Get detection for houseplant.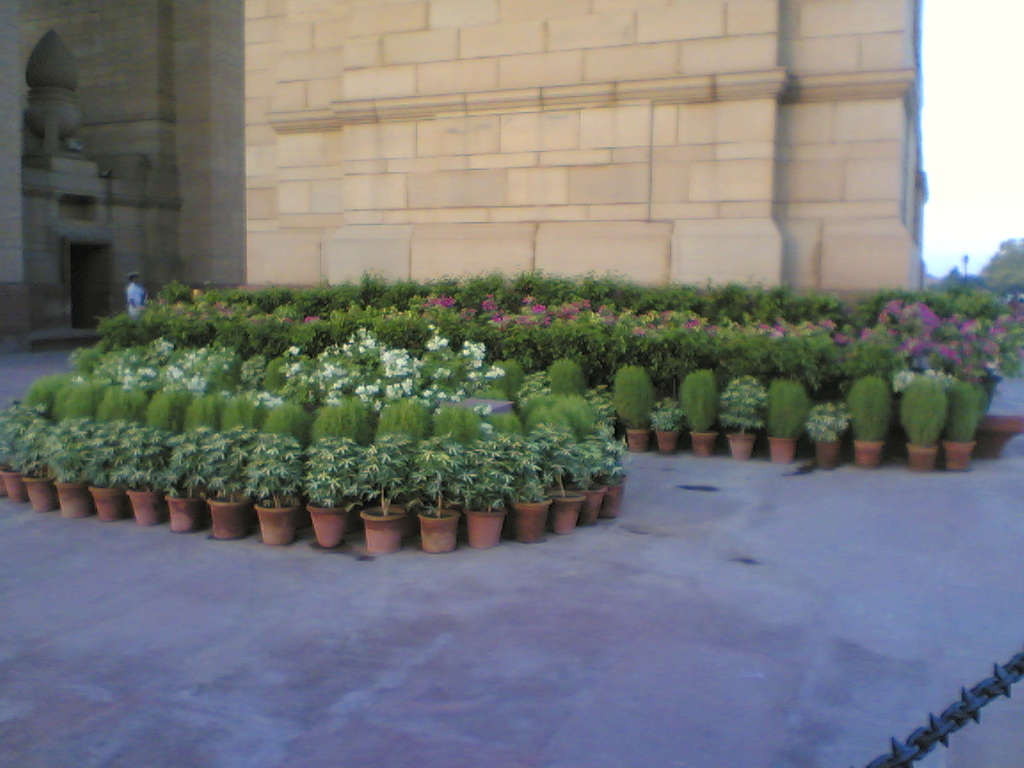
Detection: detection(156, 430, 198, 536).
